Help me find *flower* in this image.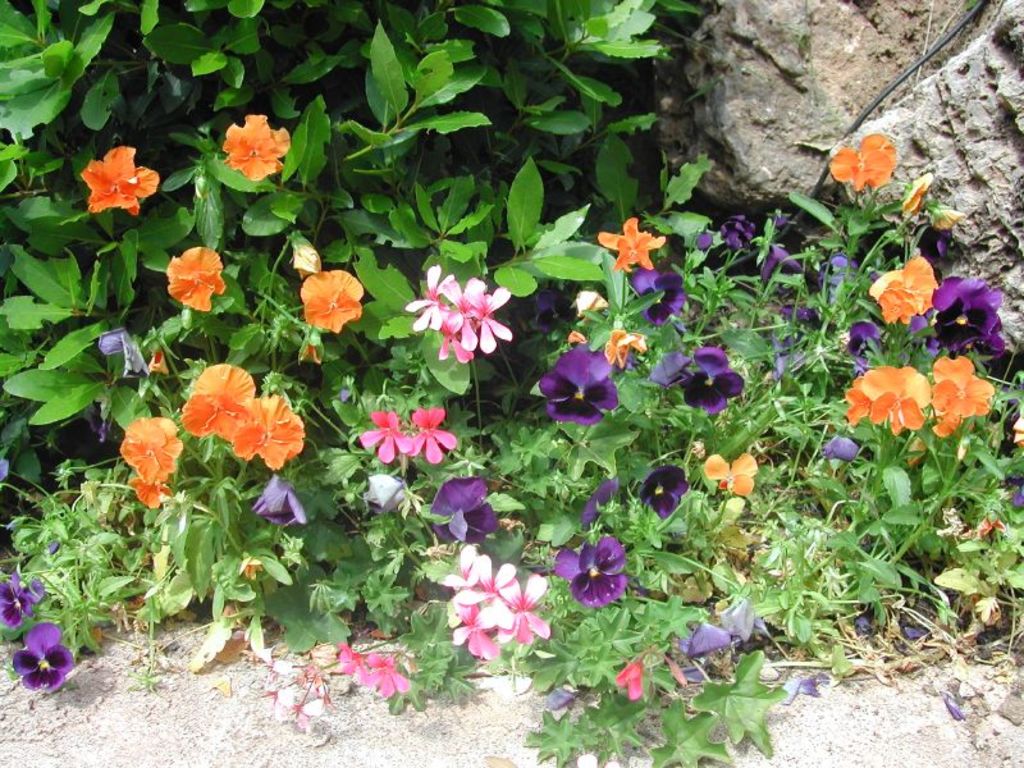
Found it: 5 623 83 695.
